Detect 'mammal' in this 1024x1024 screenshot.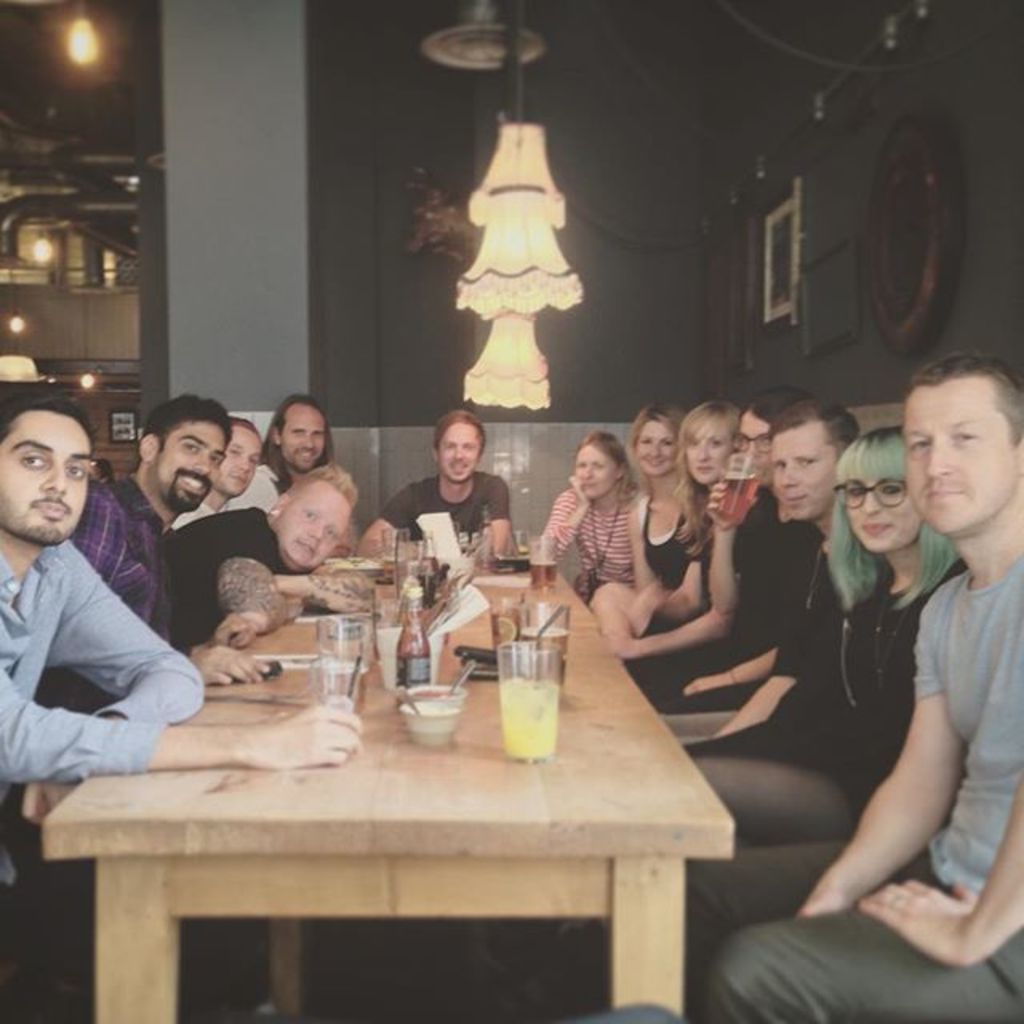
Detection: [160, 414, 266, 528].
